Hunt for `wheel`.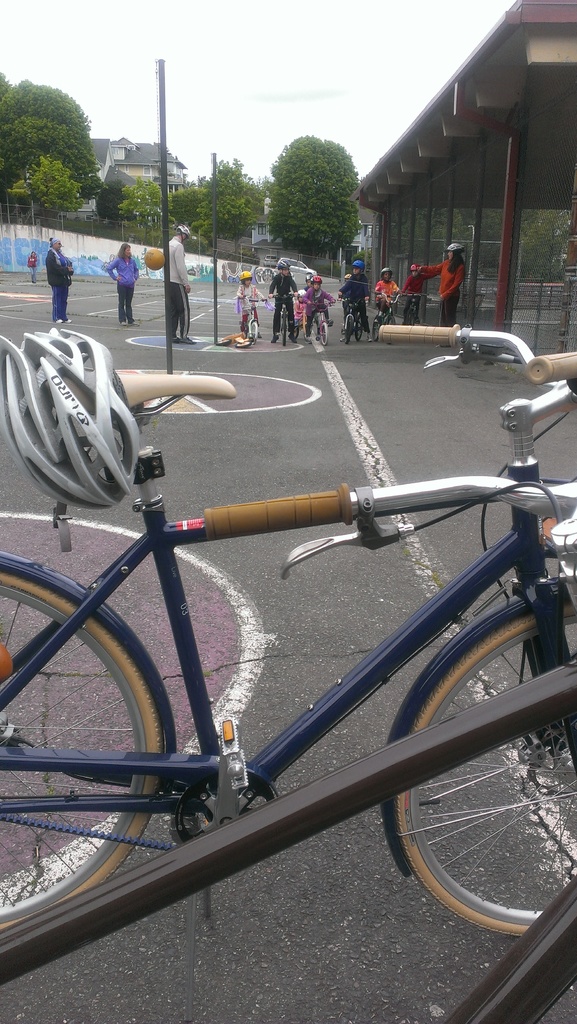
Hunted down at pyautogui.locateOnScreen(355, 318, 364, 340).
